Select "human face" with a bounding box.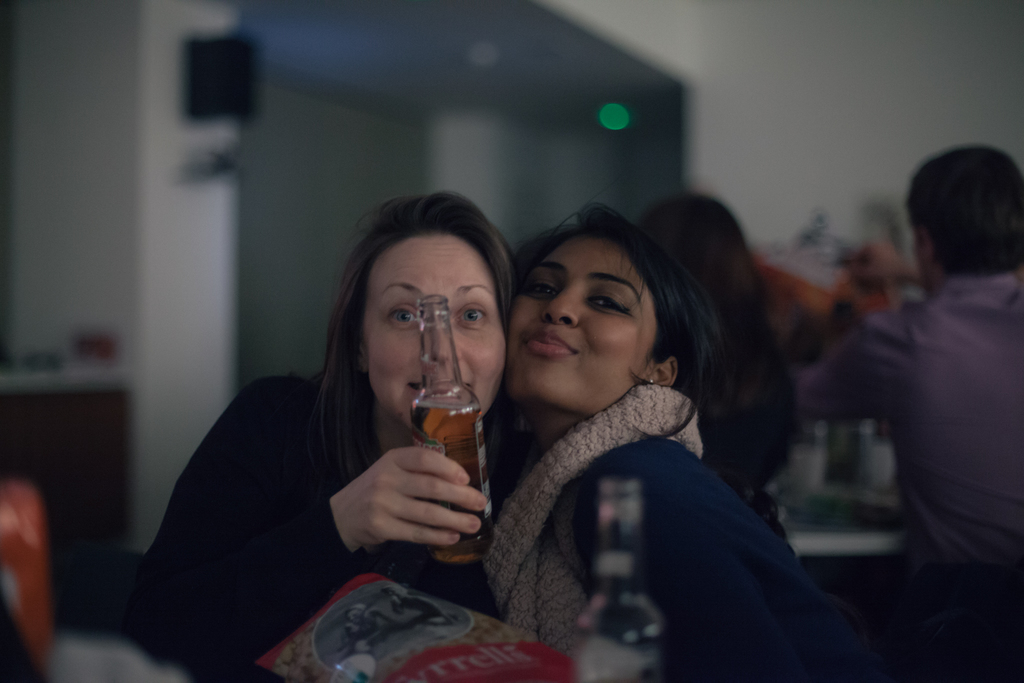
detection(359, 235, 509, 436).
